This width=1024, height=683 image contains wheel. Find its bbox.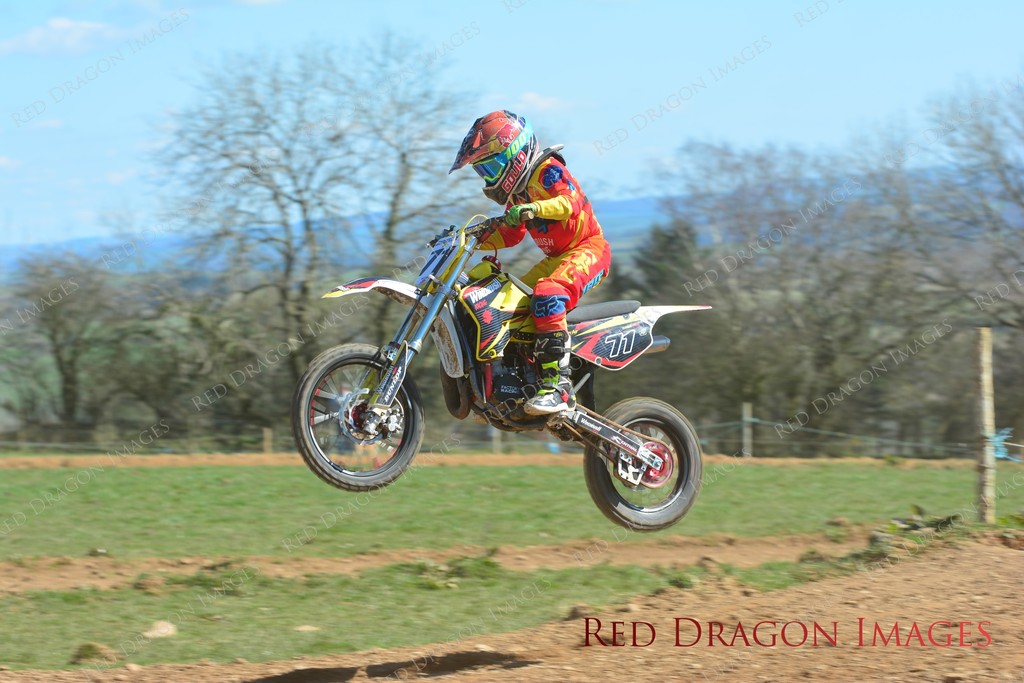
290:341:422:490.
